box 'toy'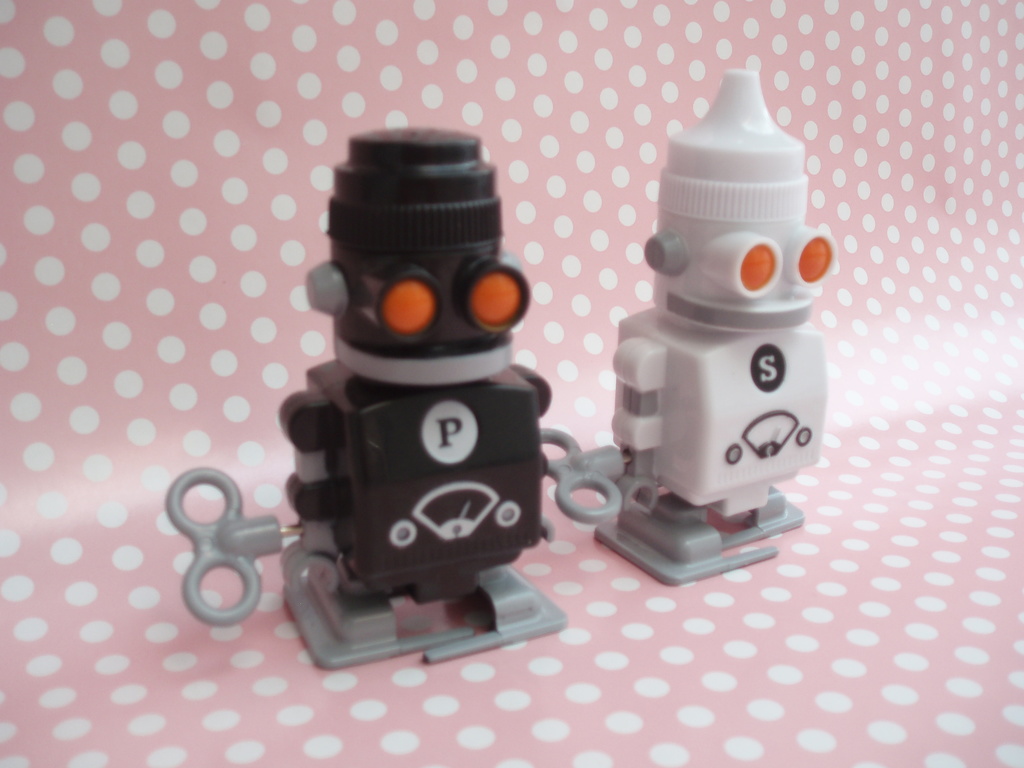
rect(541, 66, 839, 584)
